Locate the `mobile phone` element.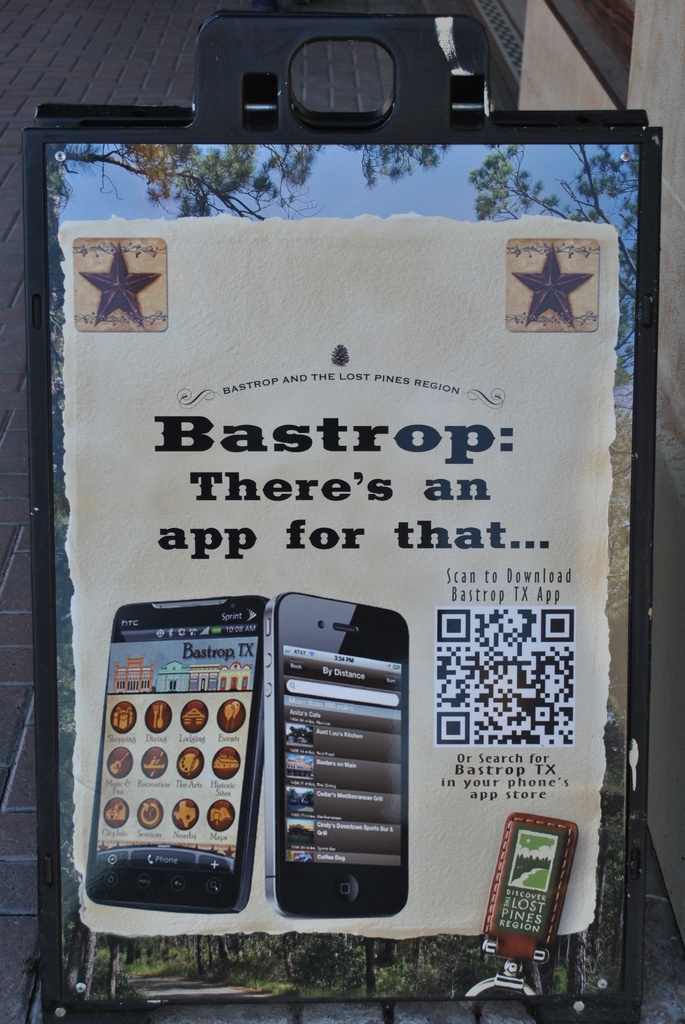
Element bbox: x1=83 y1=600 x2=274 y2=916.
